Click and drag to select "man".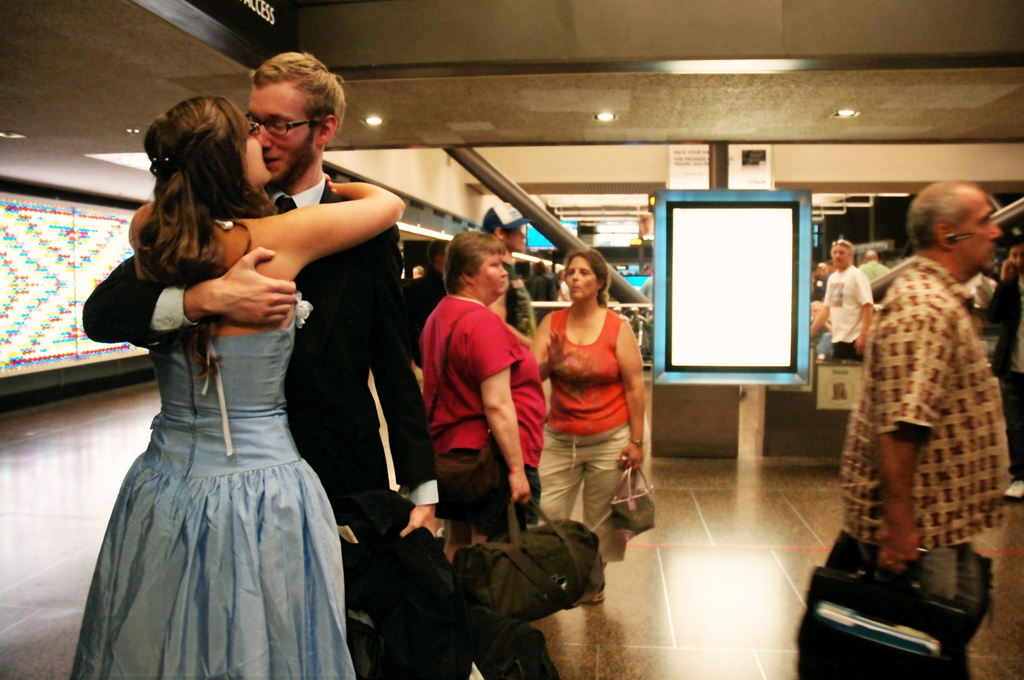
Selection: left=970, top=231, right=1023, bottom=499.
